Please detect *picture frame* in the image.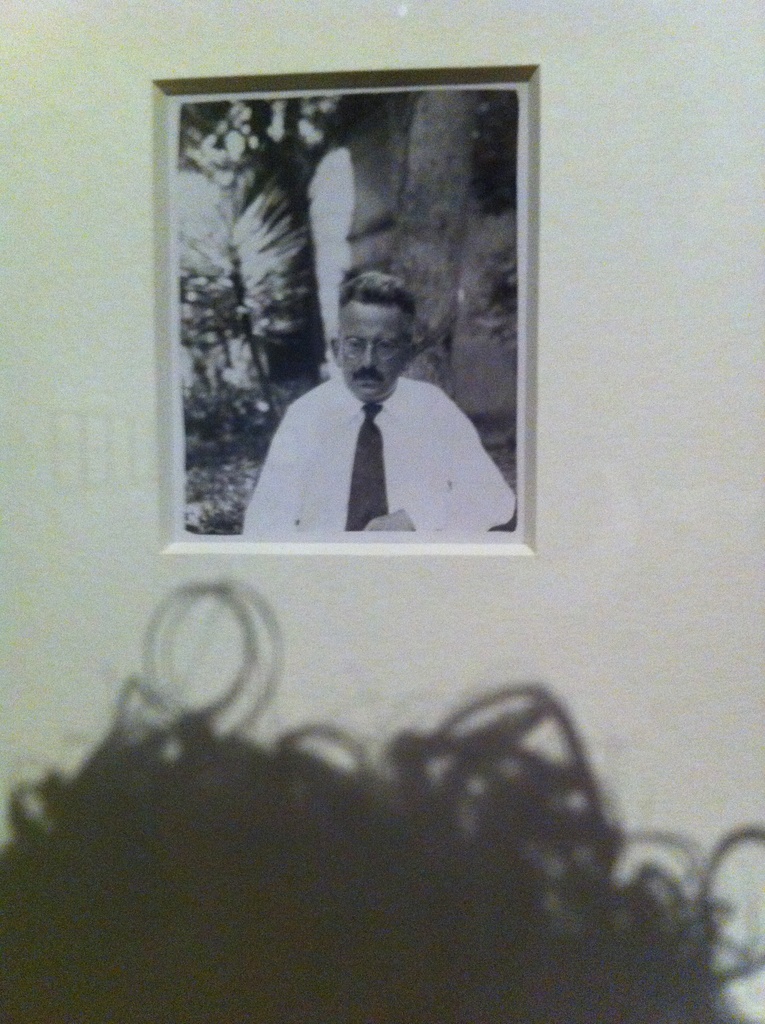
x1=147, y1=61, x2=536, y2=559.
